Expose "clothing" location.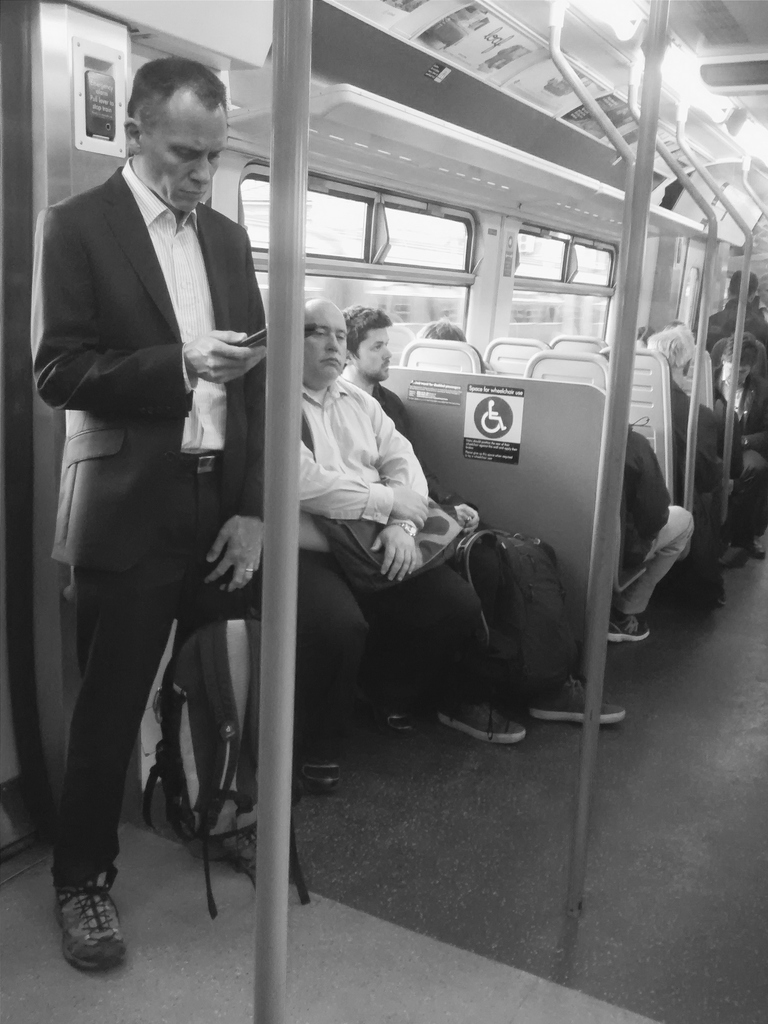
Exposed at 360:386:476:514.
